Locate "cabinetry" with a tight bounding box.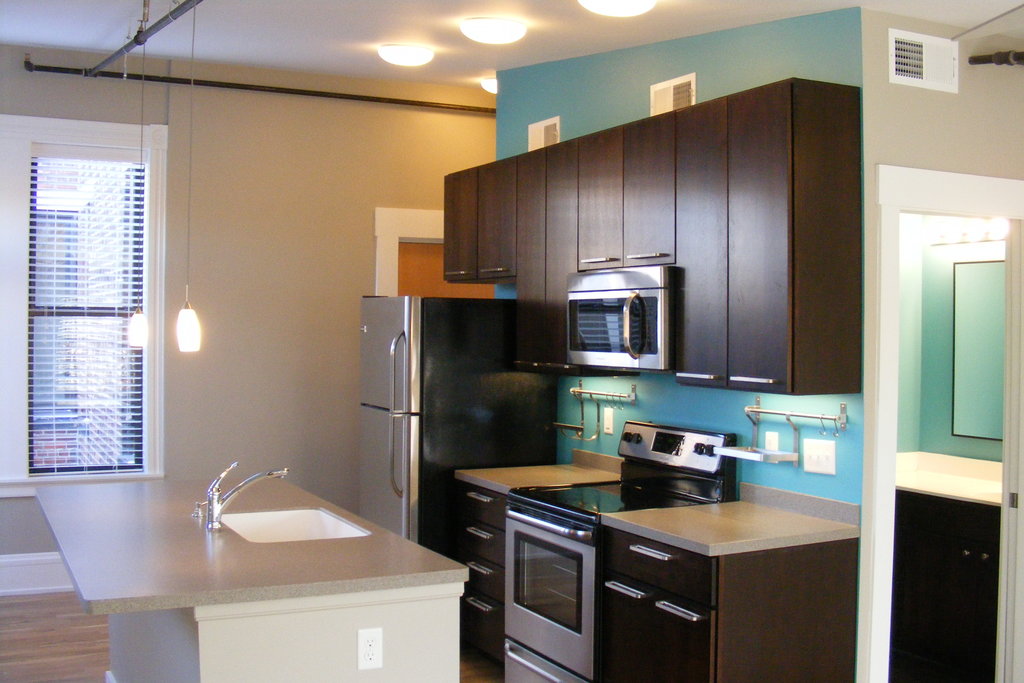
(x1=884, y1=491, x2=1007, y2=682).
